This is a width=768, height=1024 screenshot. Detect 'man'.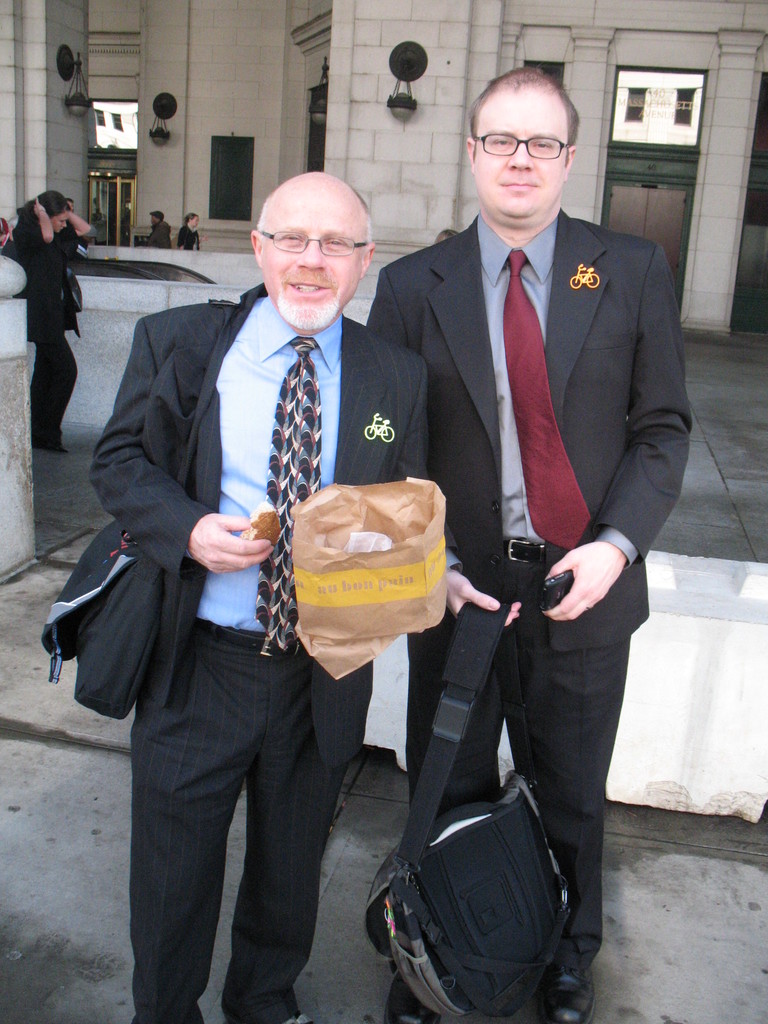
(364, 67, 698, 1023).
